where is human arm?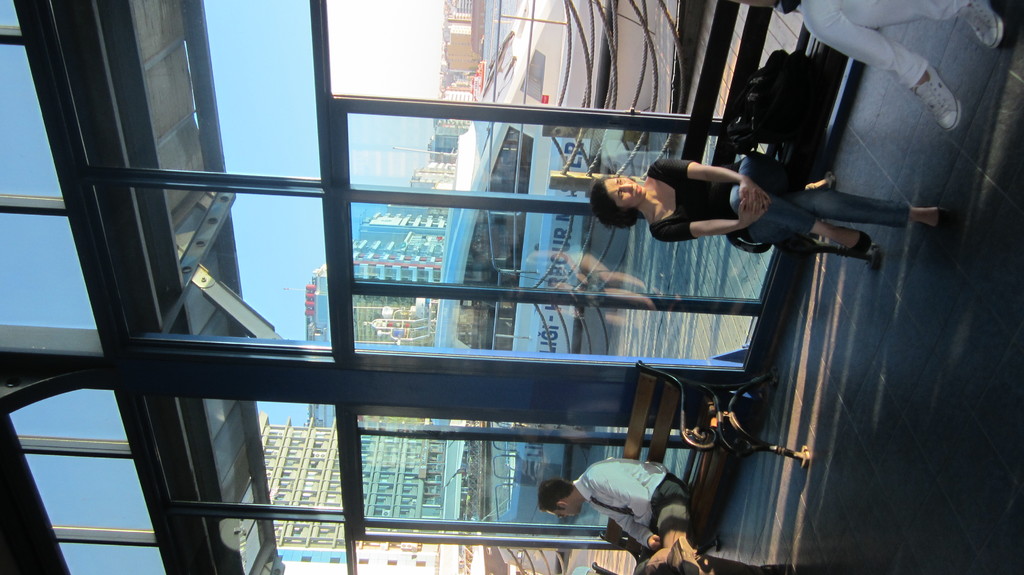
(644,159,765,205).
